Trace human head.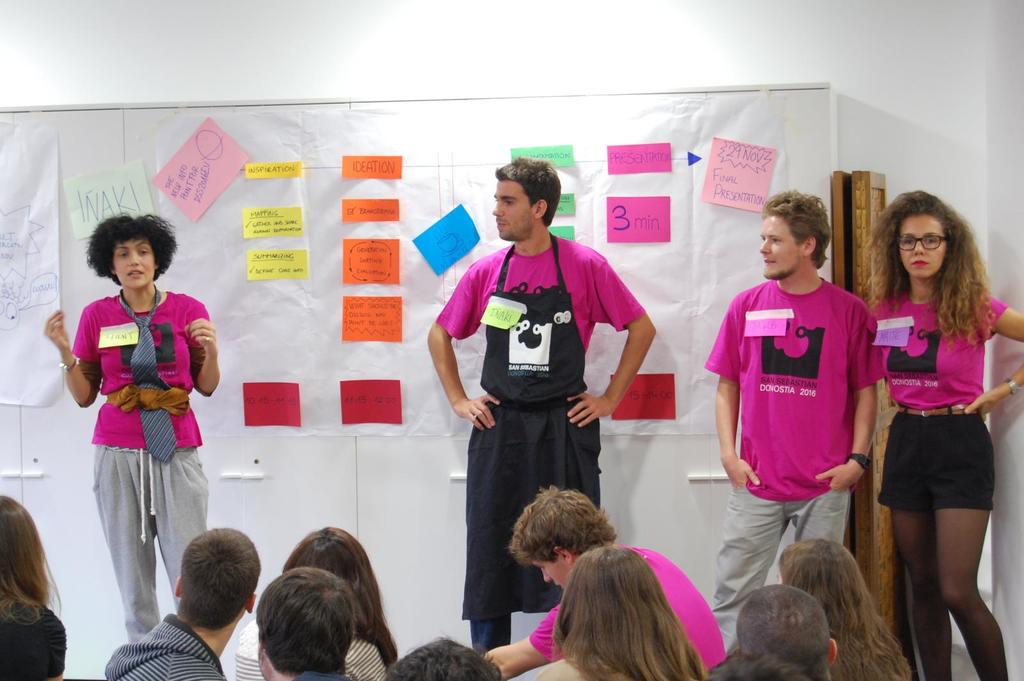
Traced to (279, 527, 374, 625).
